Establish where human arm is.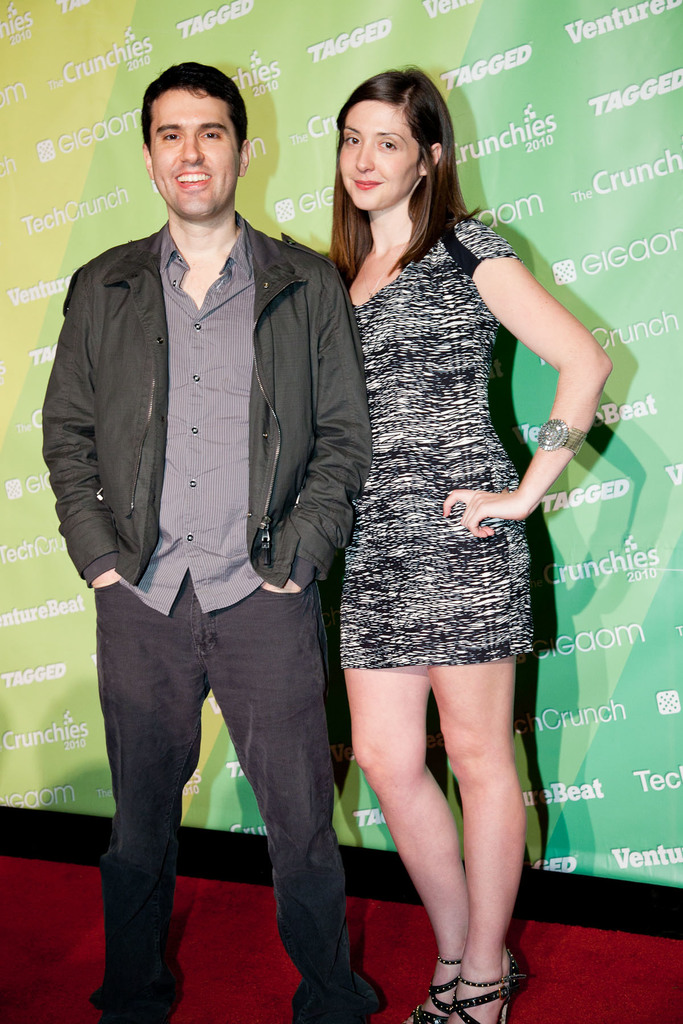
Established at 491 241 618 468.
